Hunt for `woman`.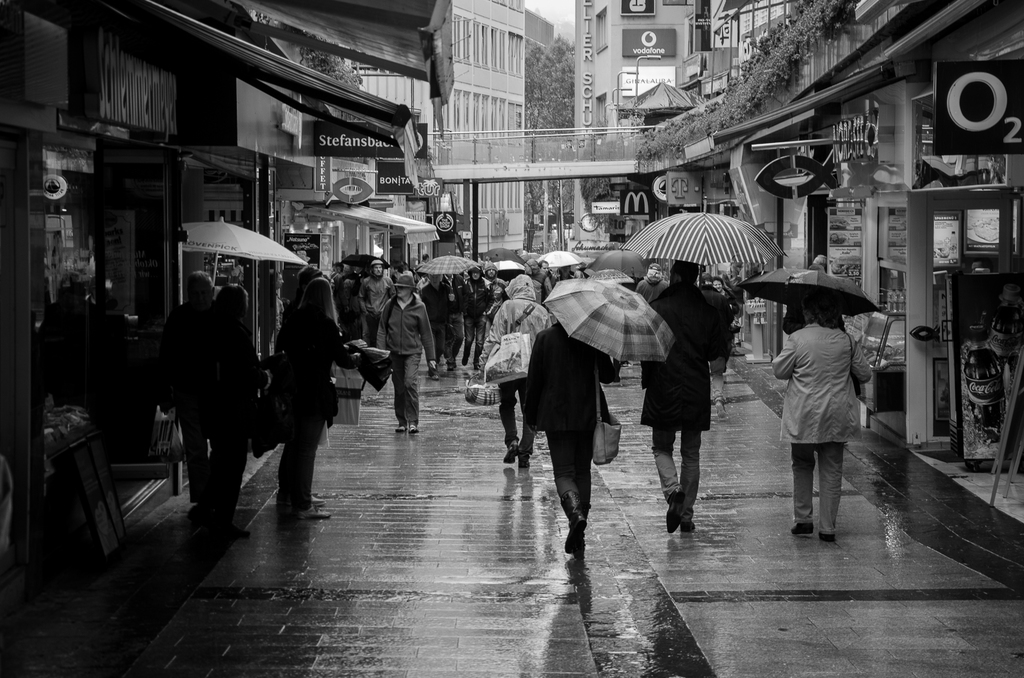
Hunted down at 713/277/741/375.
